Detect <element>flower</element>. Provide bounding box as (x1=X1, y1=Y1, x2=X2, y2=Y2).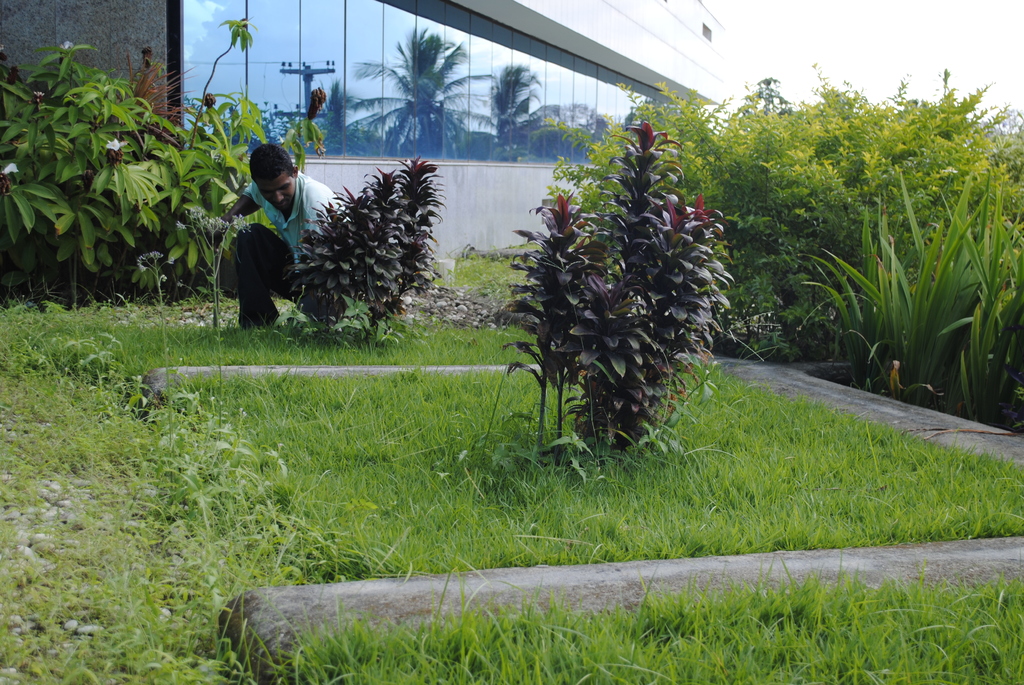
(x1=102, y1=136, x2=129, y2=152).
